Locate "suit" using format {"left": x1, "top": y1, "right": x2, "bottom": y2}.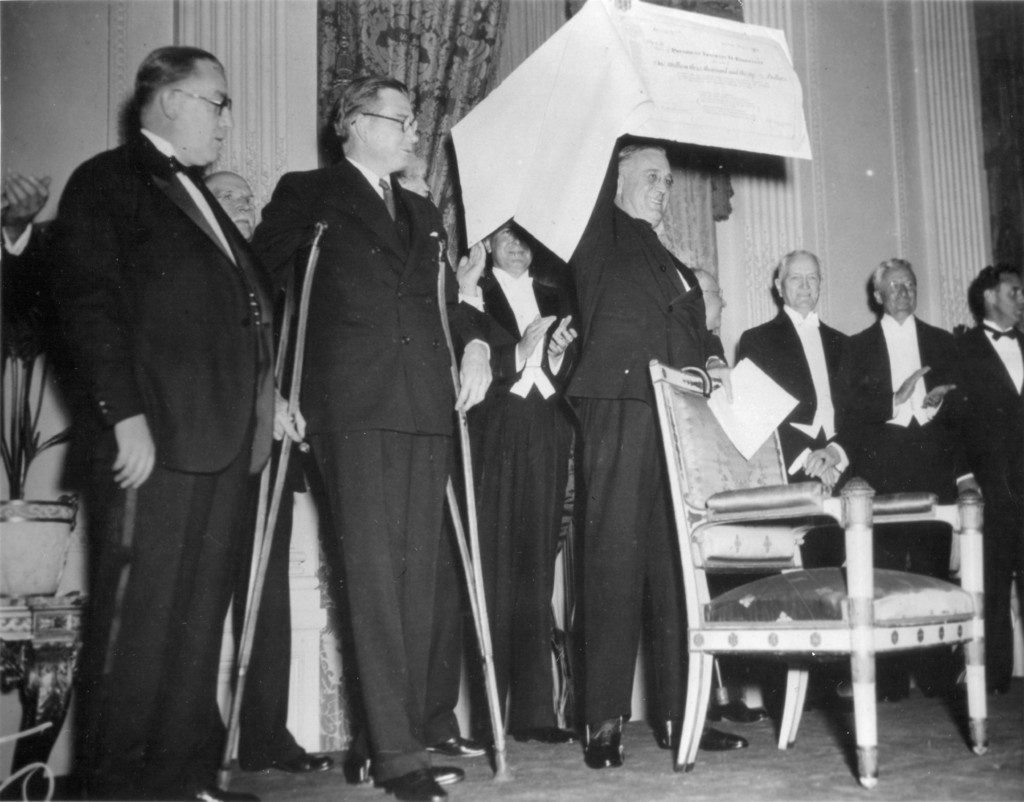
{"left": 477, "top": 251, "right": 585, "bottom": 738}.
